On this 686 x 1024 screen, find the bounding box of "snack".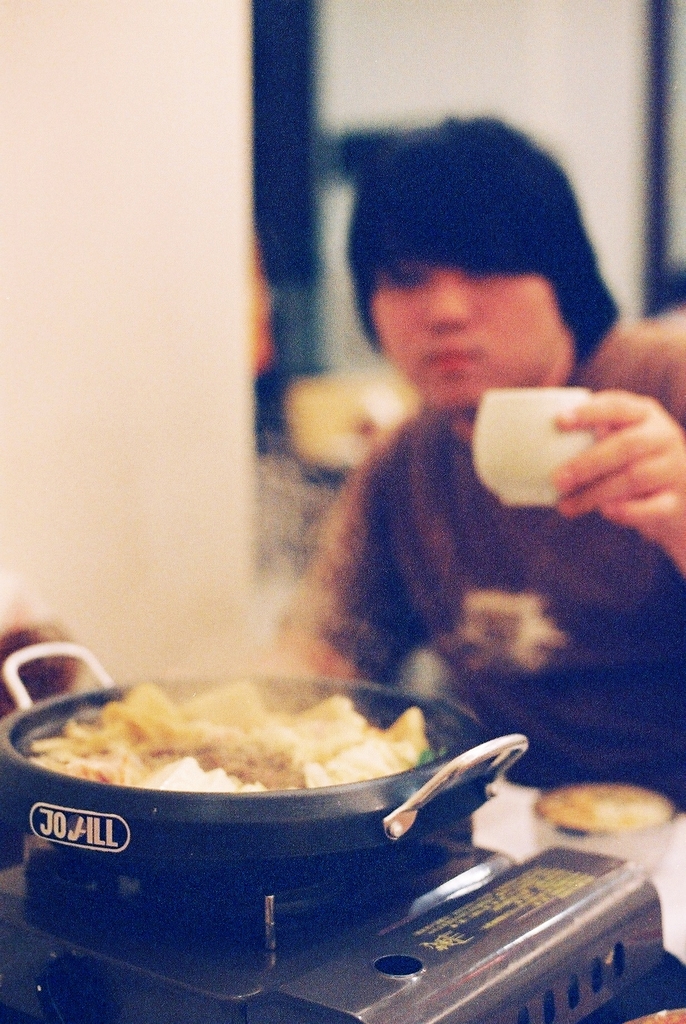
Bounding box: (x1=24, y1=684, x2=445, y2=827).
